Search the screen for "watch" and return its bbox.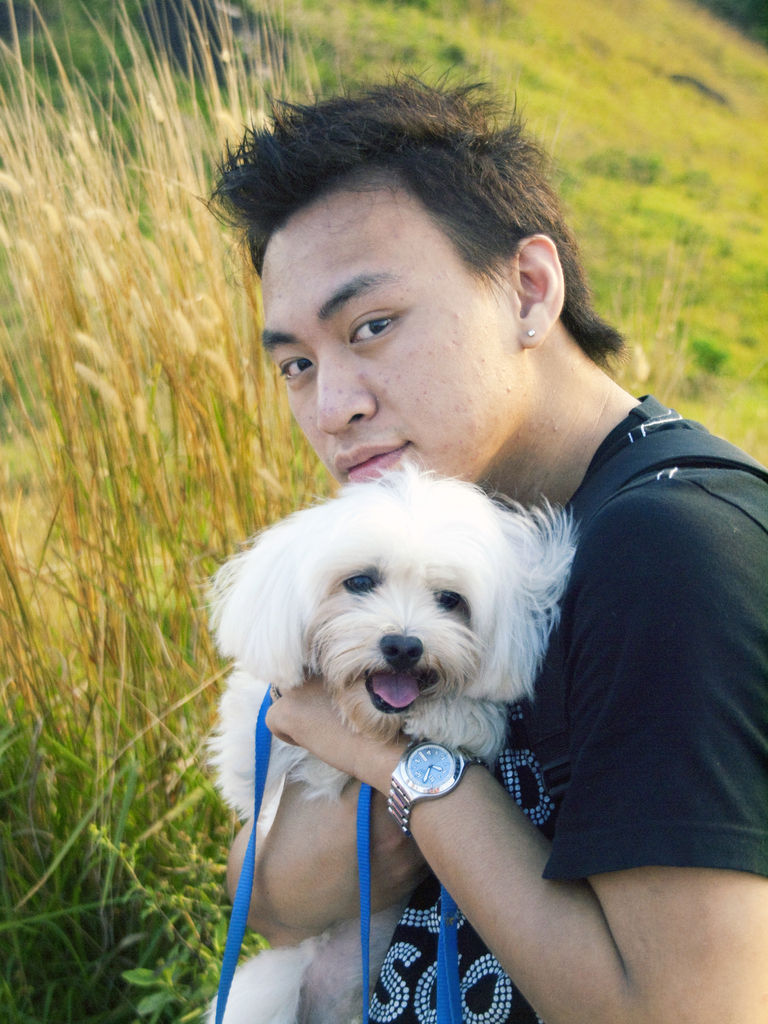
Found: l=387, t=738, r=483, b=835.
